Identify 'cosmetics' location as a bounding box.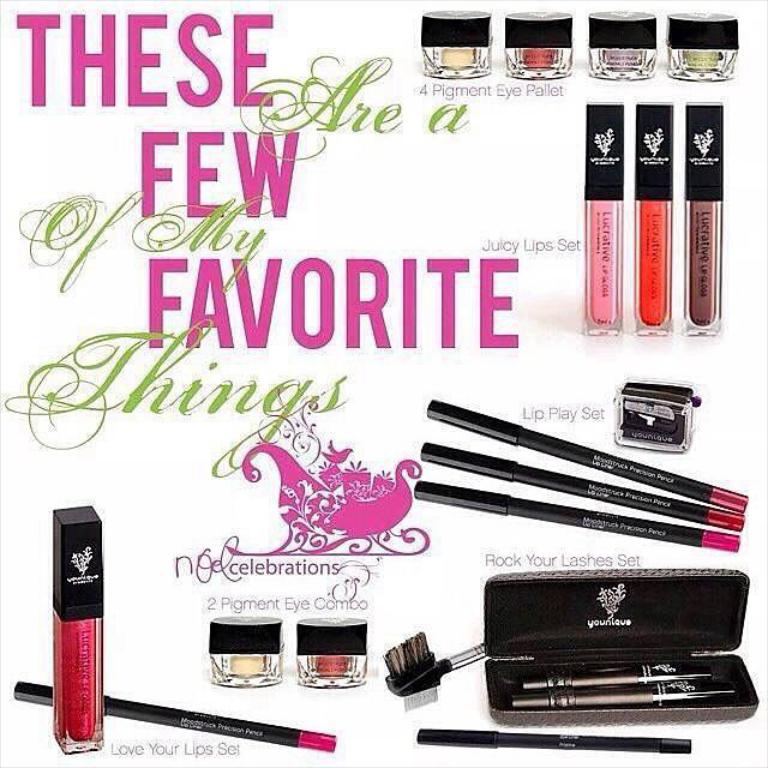
l=668, t=7, r=736, b=80.
